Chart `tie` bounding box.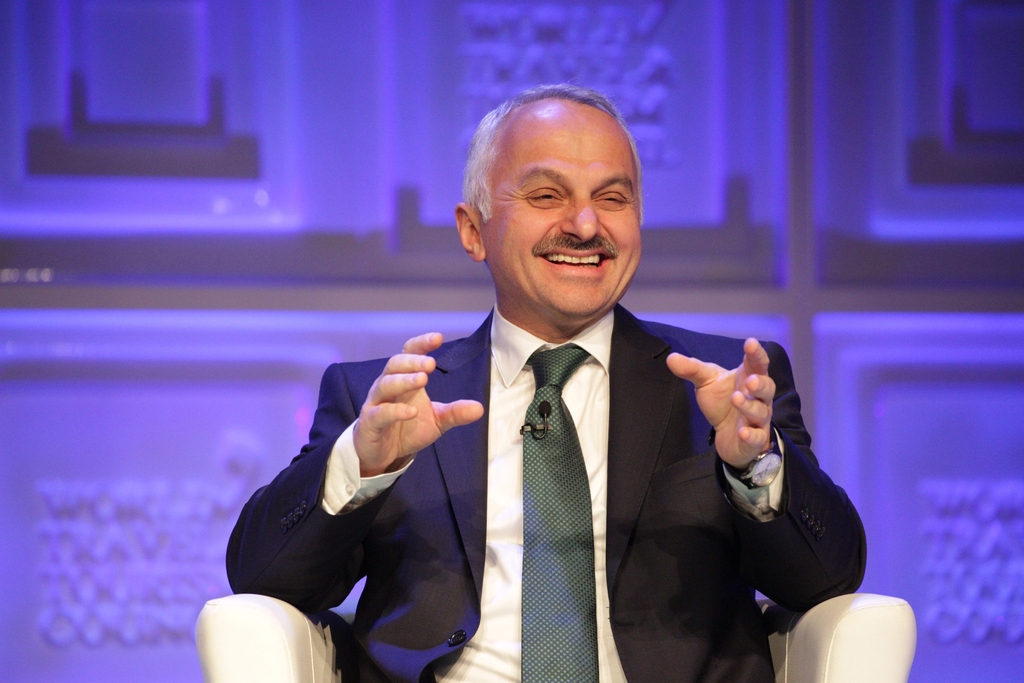
Charted: <bbox>519, 345, 598, 682</bbox>.
